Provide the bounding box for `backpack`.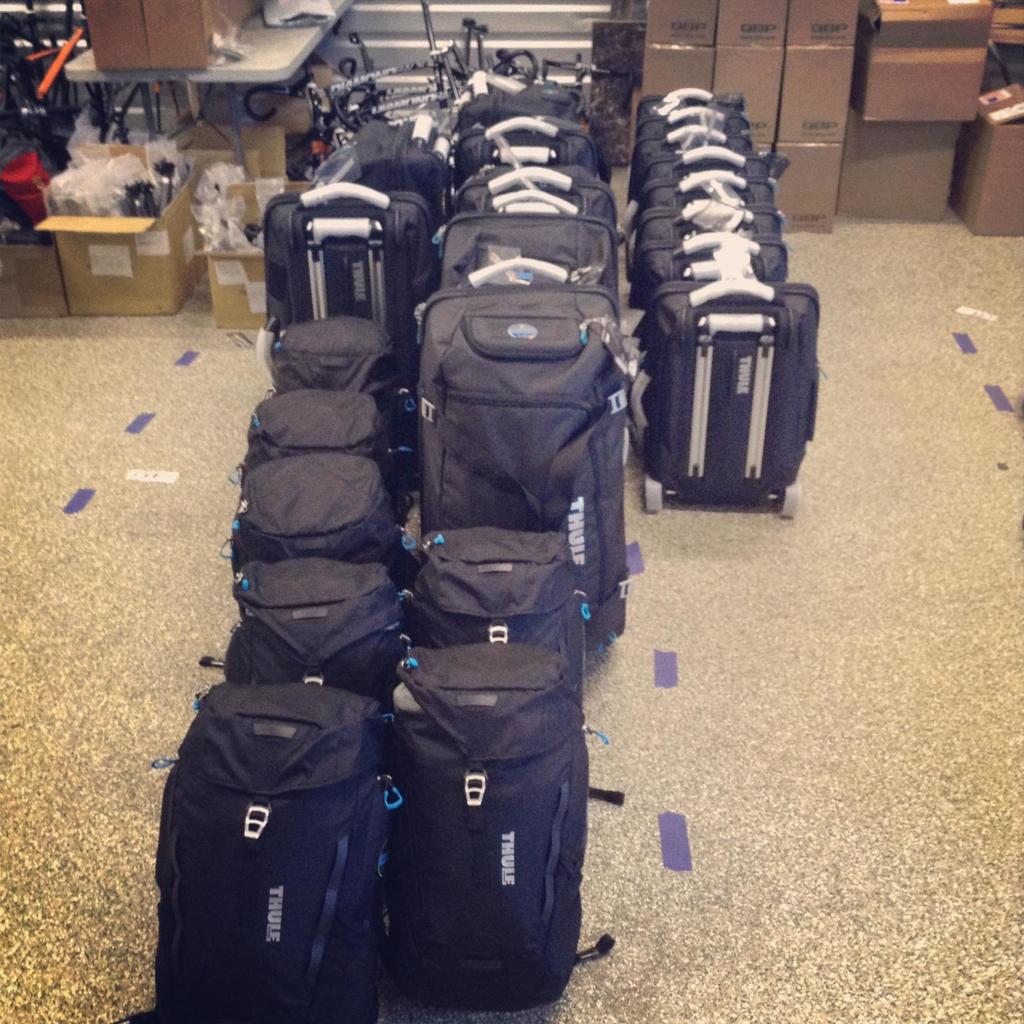
box=[460, 80, 586, 152].
